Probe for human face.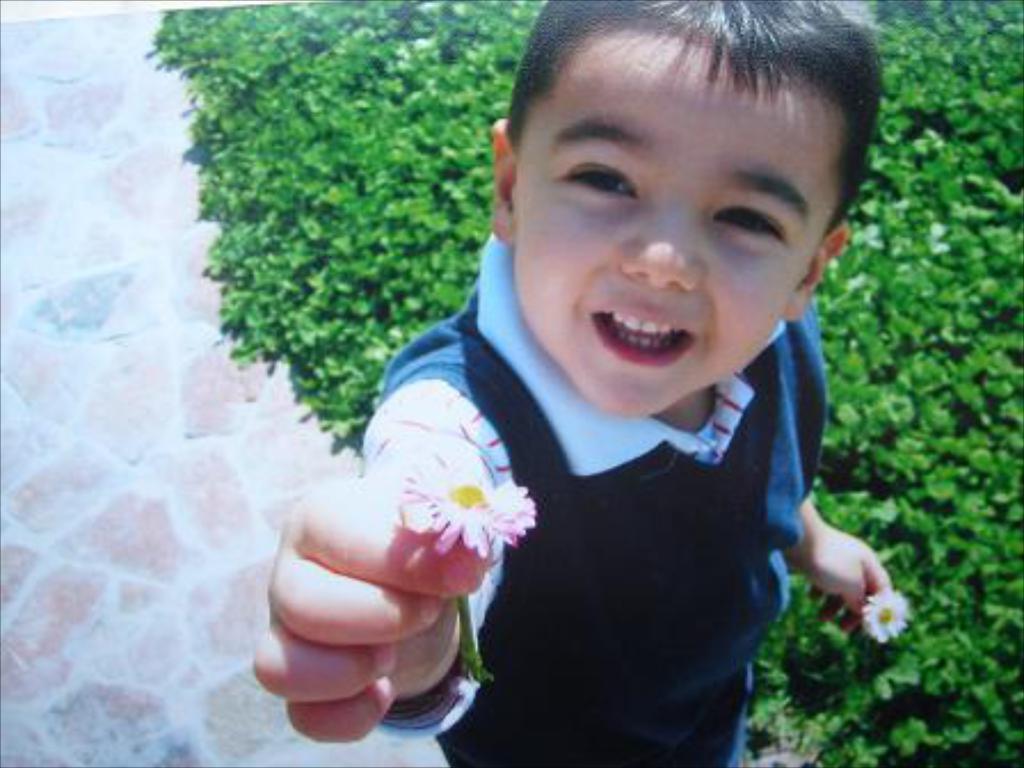
Probe result: [x1=510, y1=32, x2=848, y2=427].
